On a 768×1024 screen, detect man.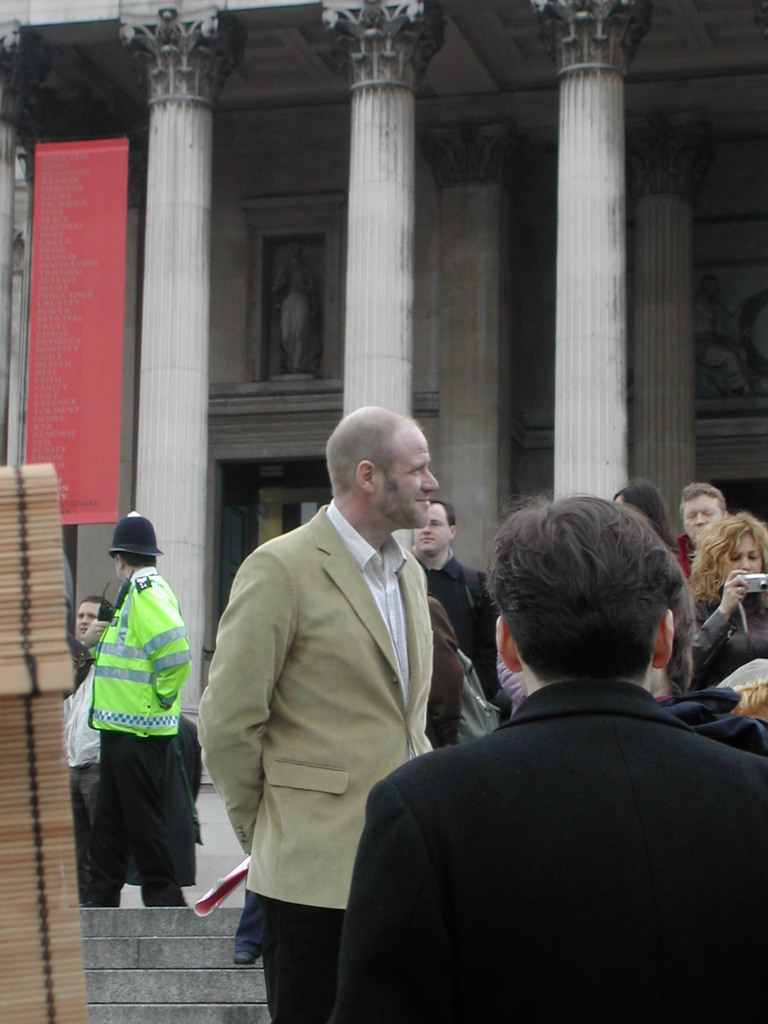
box=[80, 512, 204, 909].
